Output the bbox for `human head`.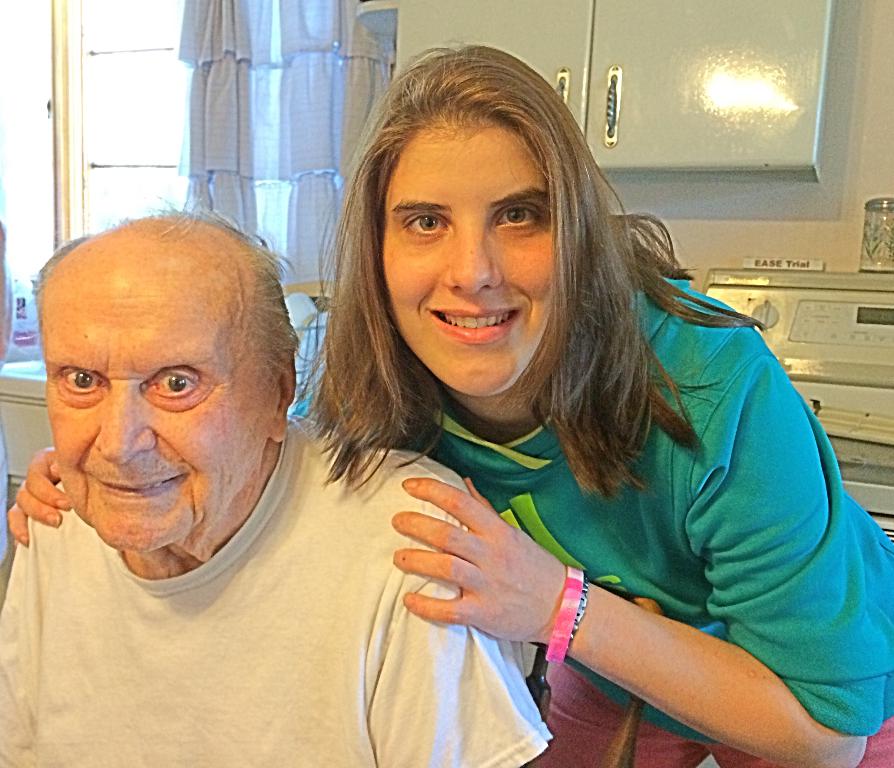
box=[34, 194, 299, 551].
